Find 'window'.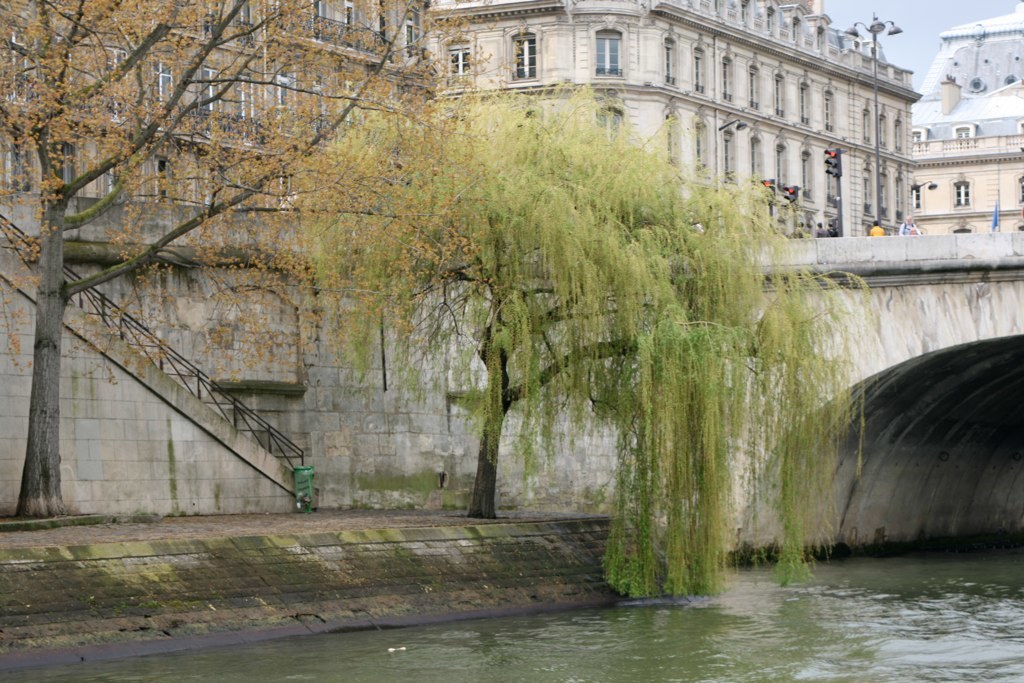
l=958, t=179, r=971, b=203.
